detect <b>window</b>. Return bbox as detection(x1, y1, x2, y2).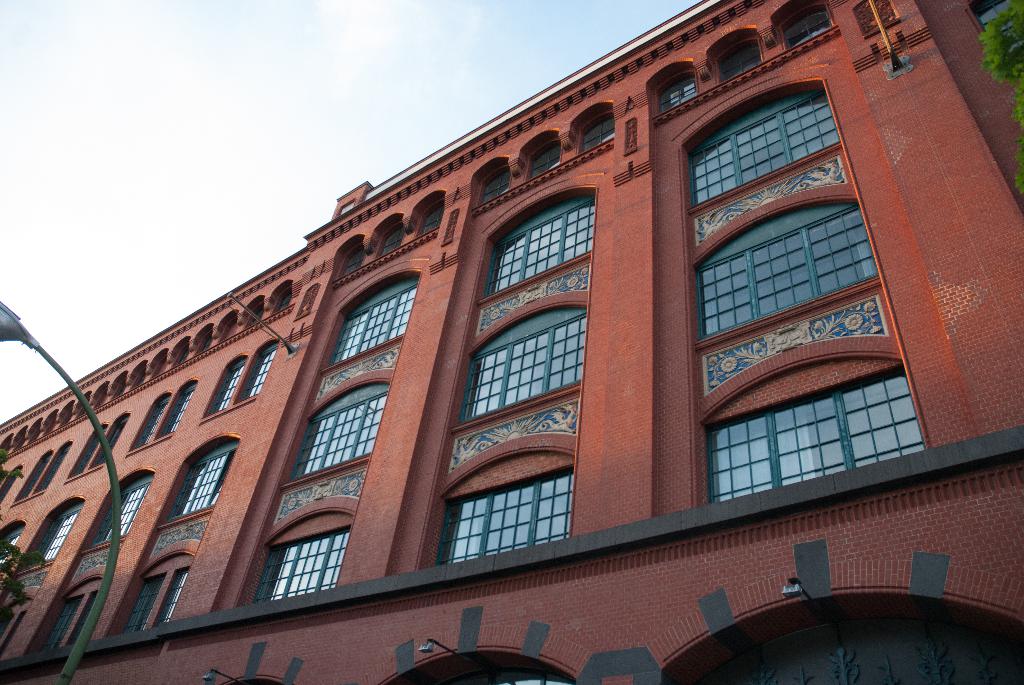
detection(237, 345, 284, 400).
